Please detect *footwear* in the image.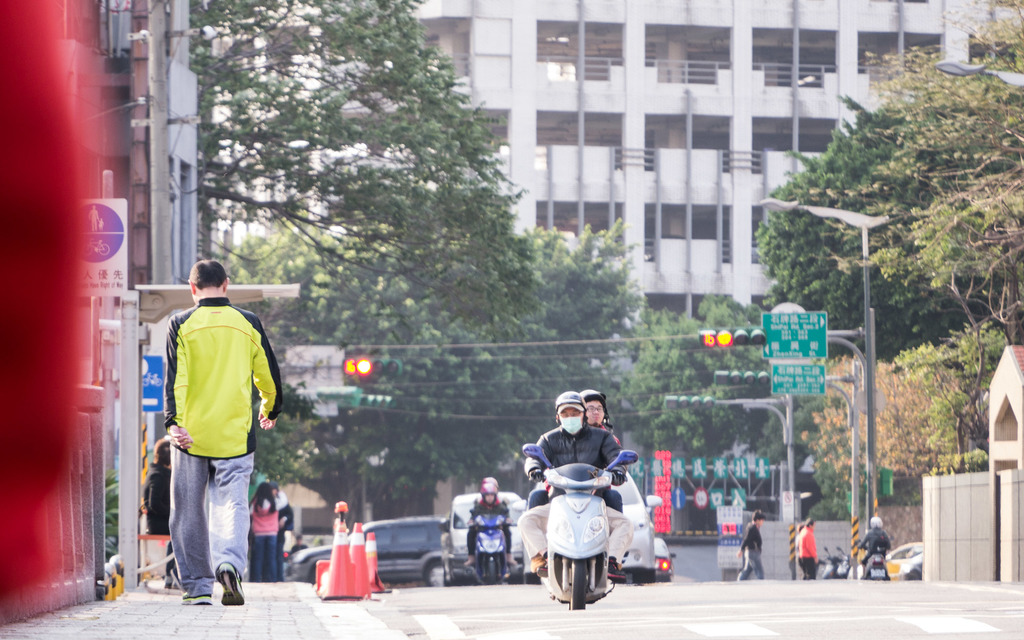
(601,559,627,582).
